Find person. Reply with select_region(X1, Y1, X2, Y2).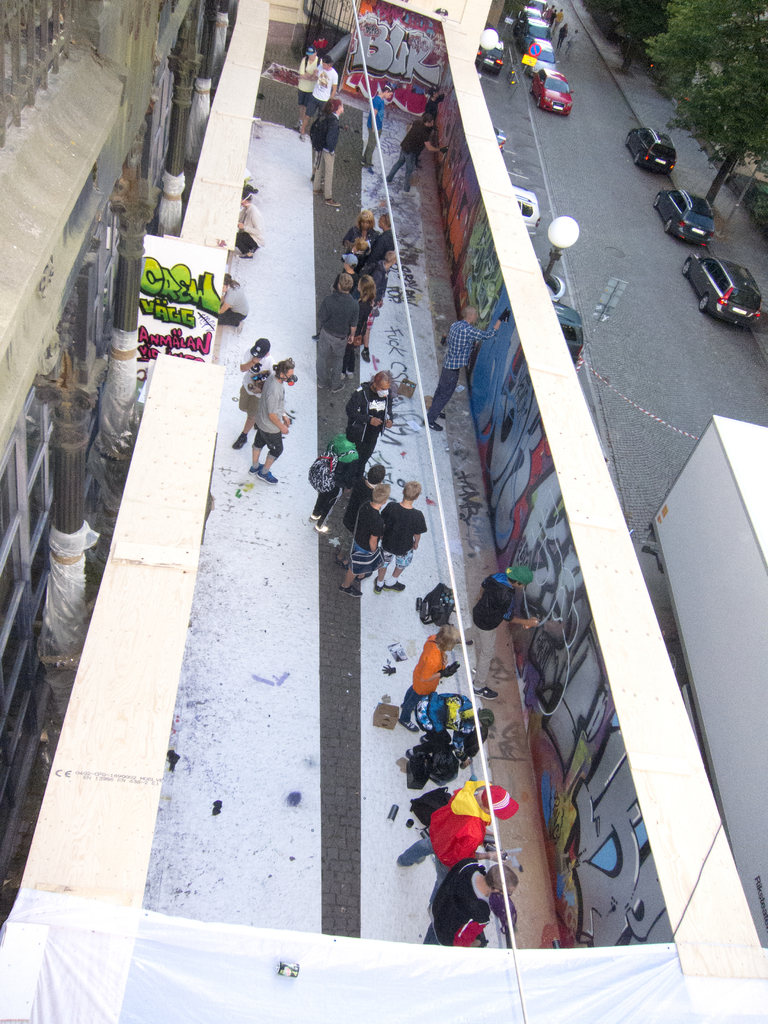
select_region(395, 781, 519, 916).
